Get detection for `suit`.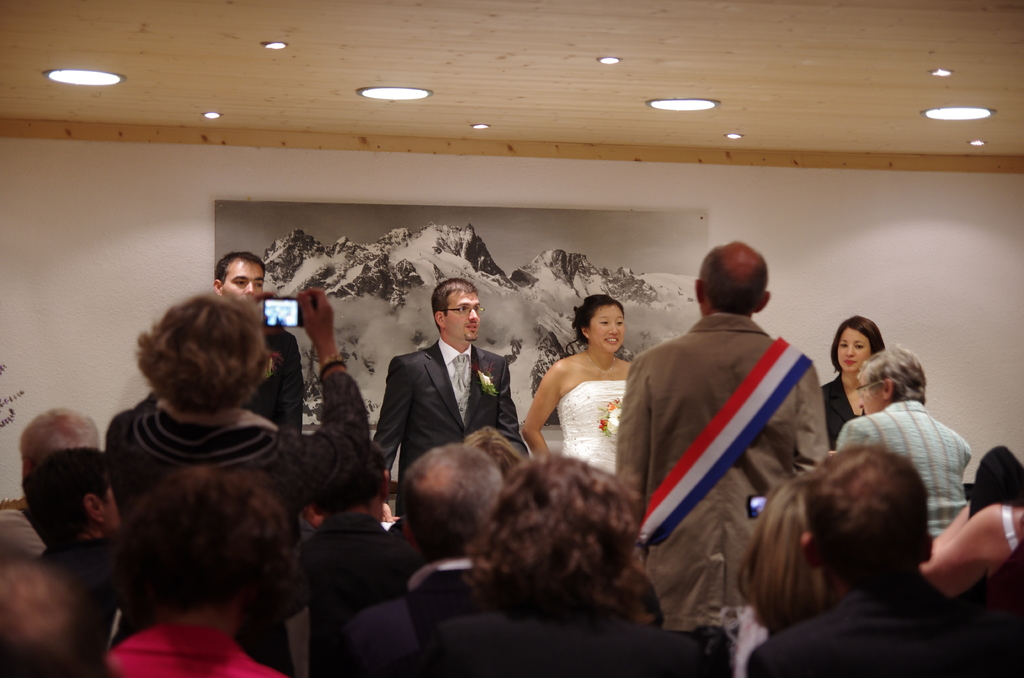
Detection: rect(369, 299, 508, 488).
